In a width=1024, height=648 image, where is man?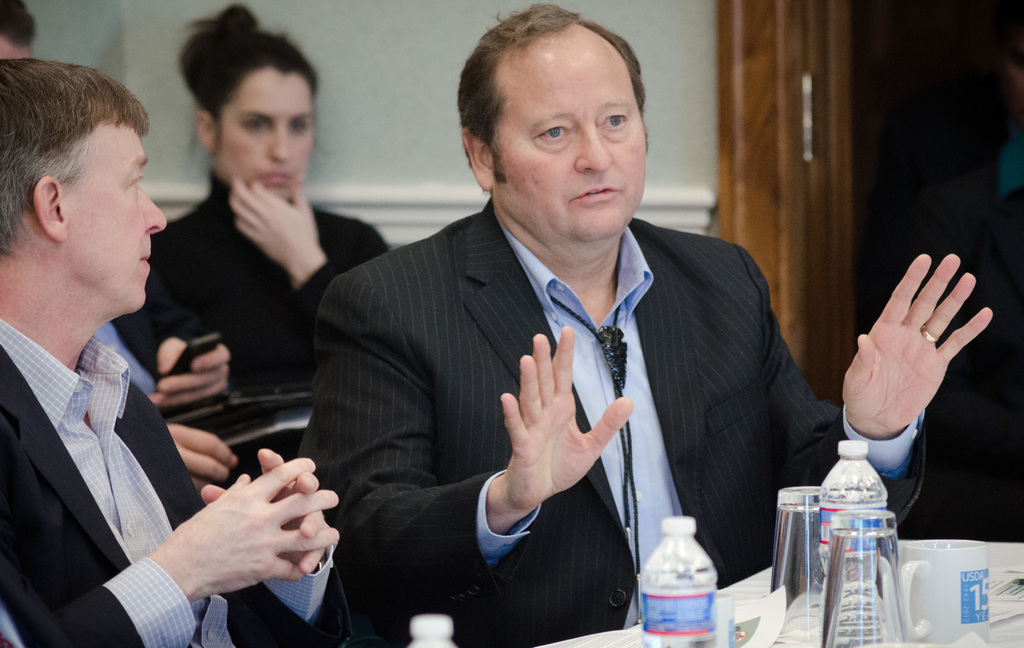
select_region(0, 51, 356, 647).
